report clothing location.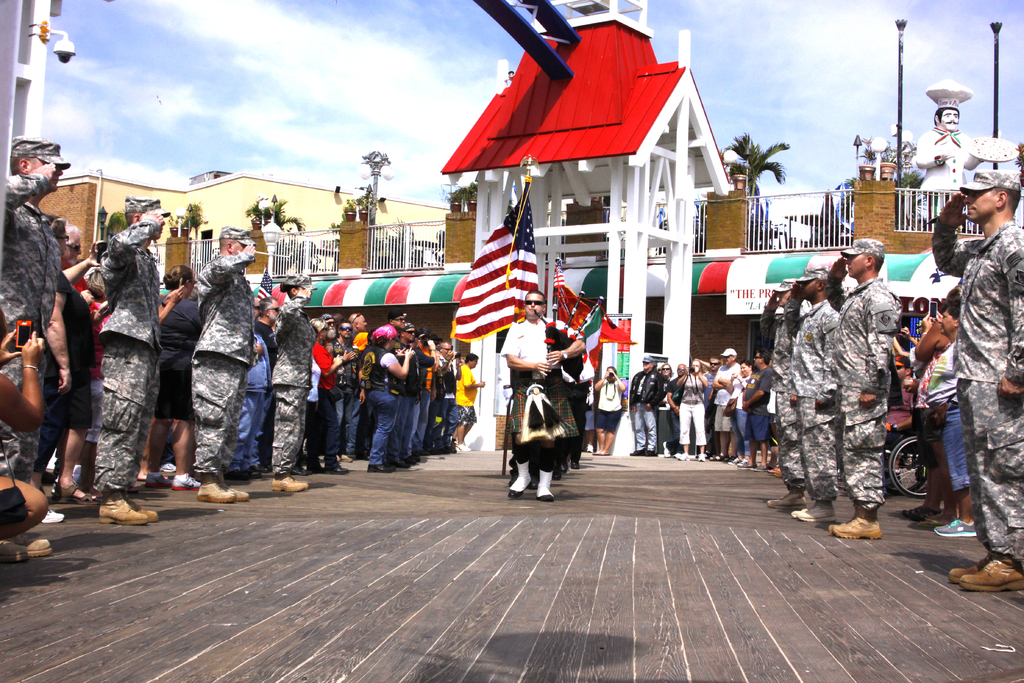
Report: x1=627, y1=360, x2=786, y2=456.
